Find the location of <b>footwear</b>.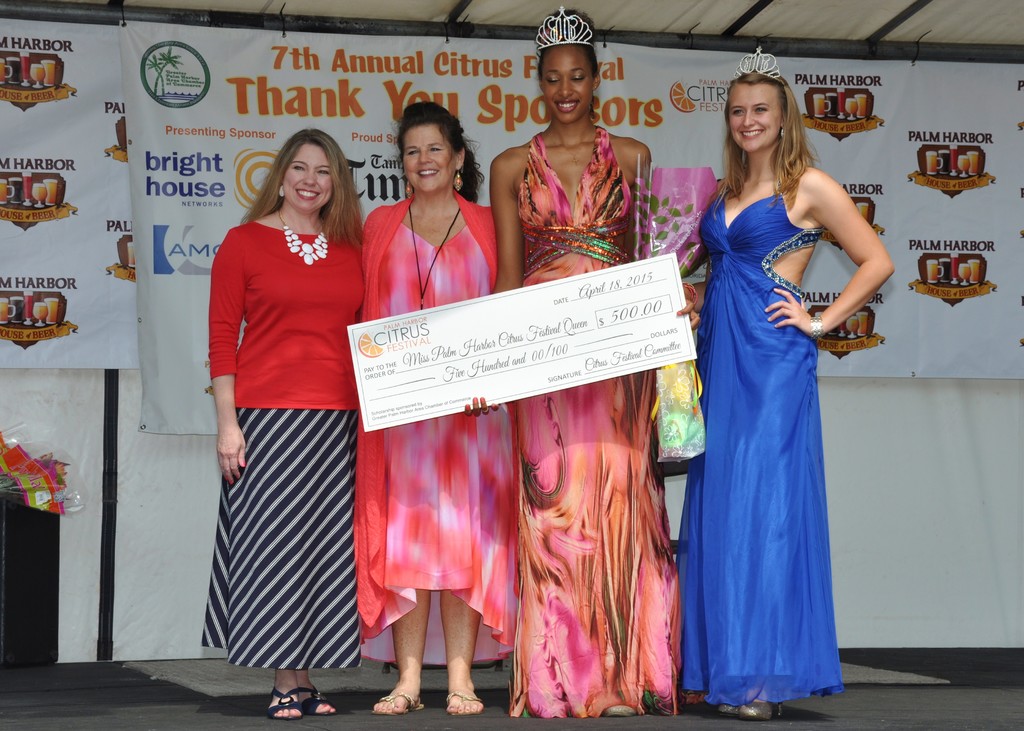
Location: box=[606, 701, 639, 718].
